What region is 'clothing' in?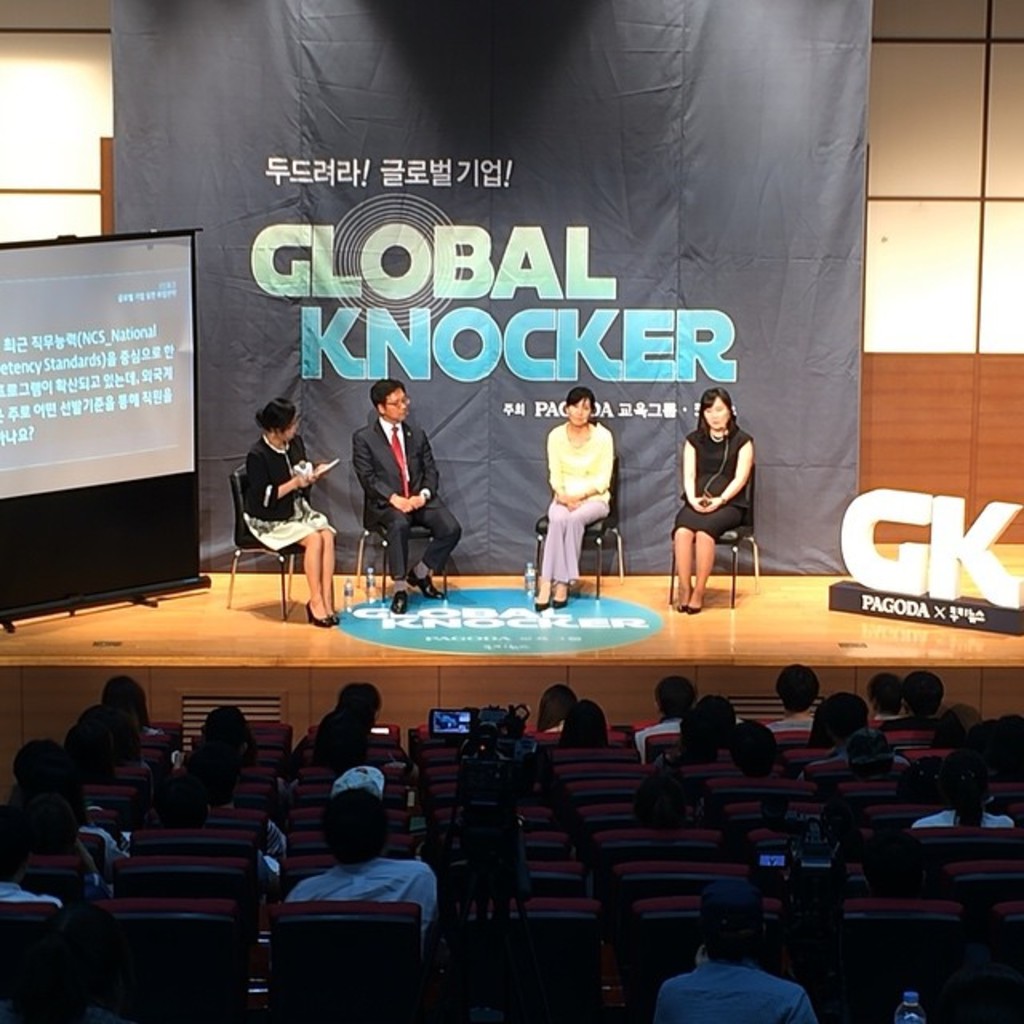
{"x1": 538, "y1": 502, "x2": 614, "y2": 584}.
